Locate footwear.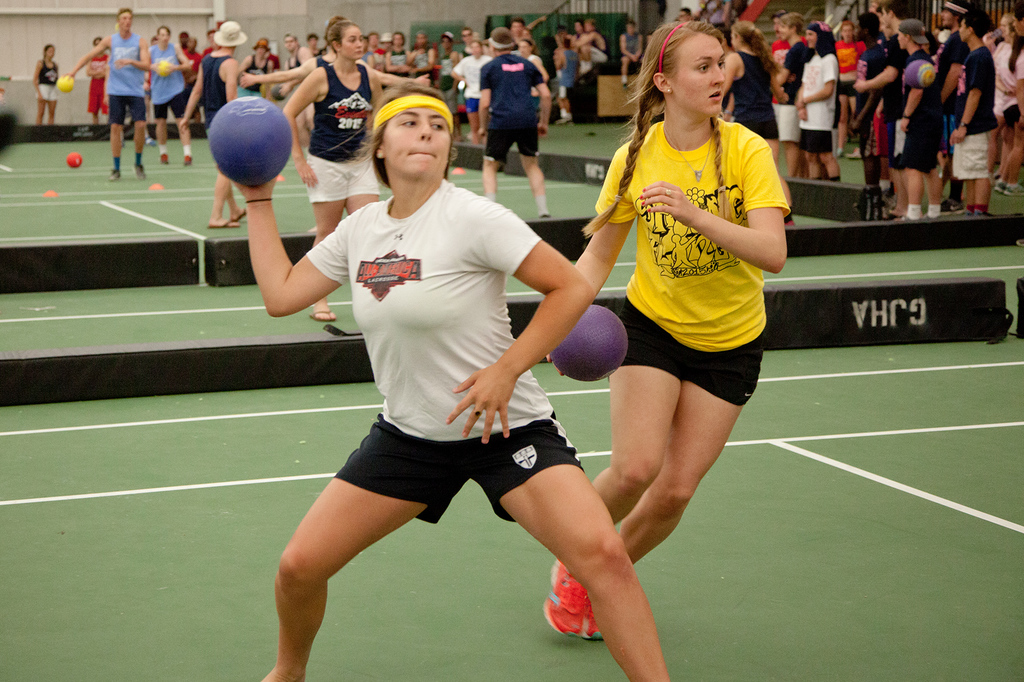
Bounding box: detection(209, 217, 241, 230).
